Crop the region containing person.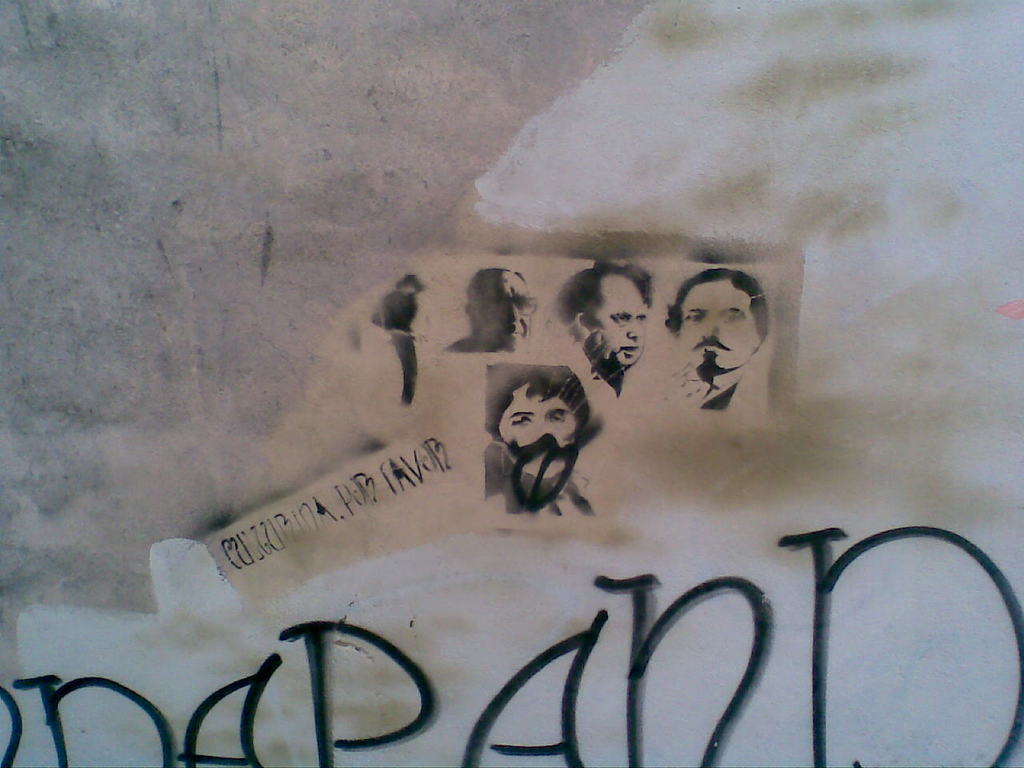
Crop region: [left=659, top=268, right=779, bottom=403].
